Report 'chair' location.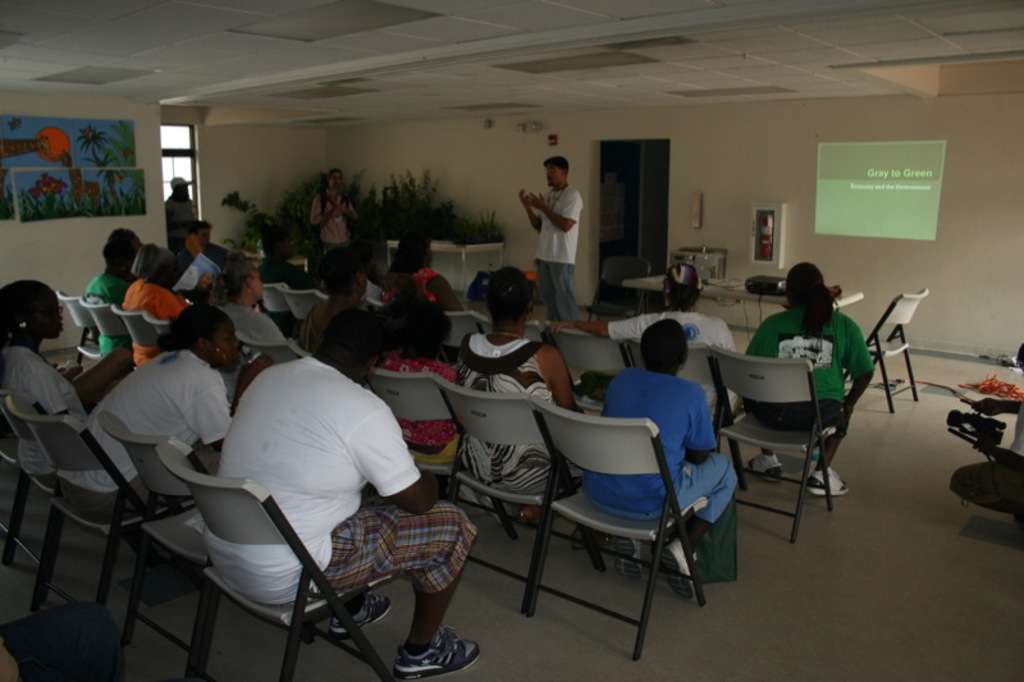
Report: (left=526, top=390, right=704, bottom=663).
